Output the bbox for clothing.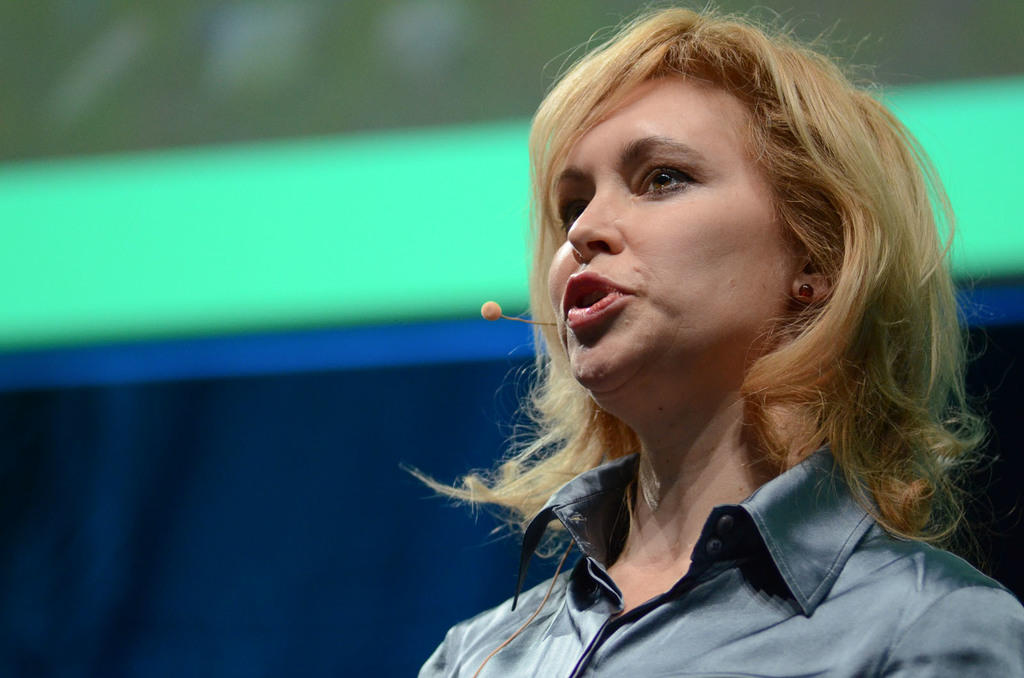
368, 381, 1010, 665.
